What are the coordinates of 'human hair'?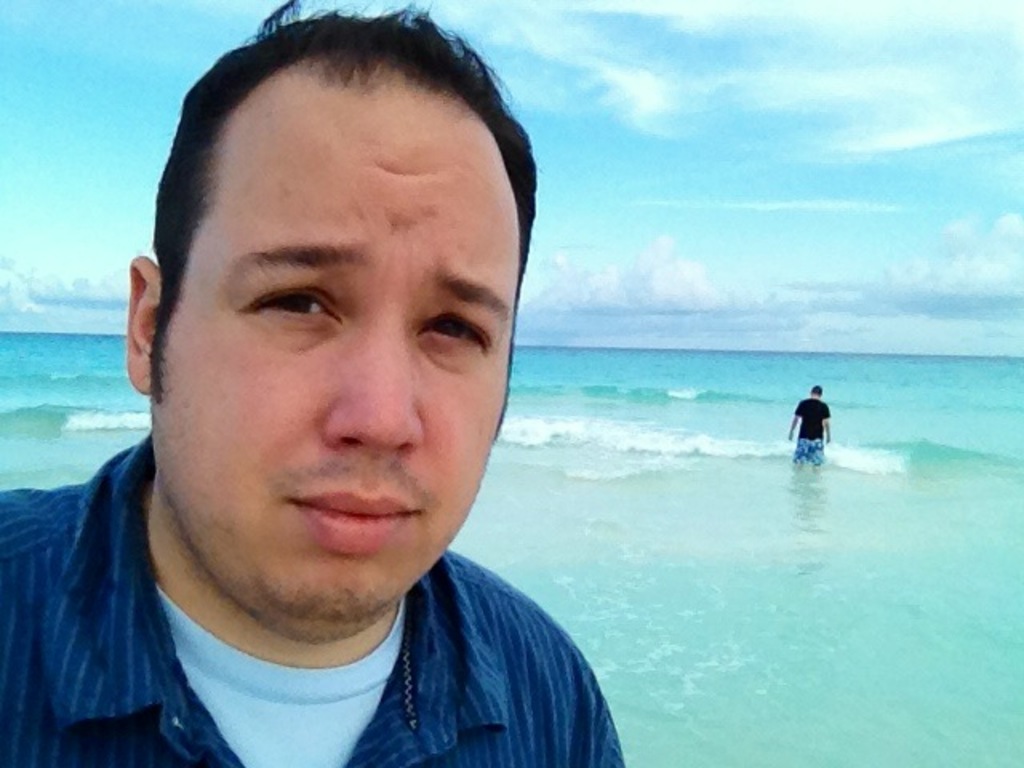
(left=811, top=387, right=826, bottom=398).
